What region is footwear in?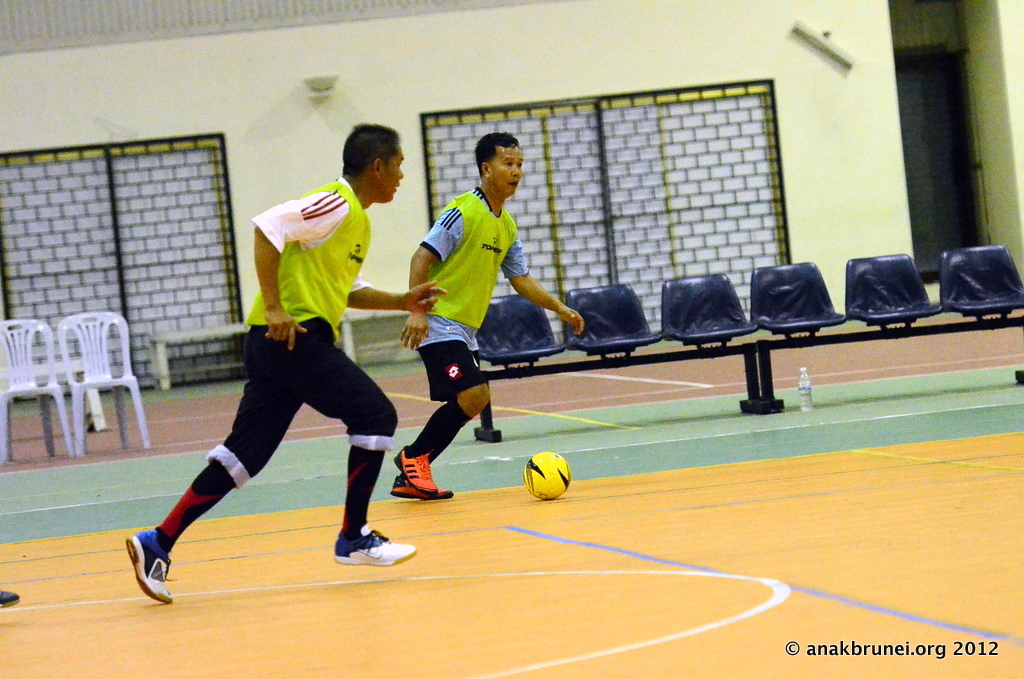
[334, 525, 422, 568].
